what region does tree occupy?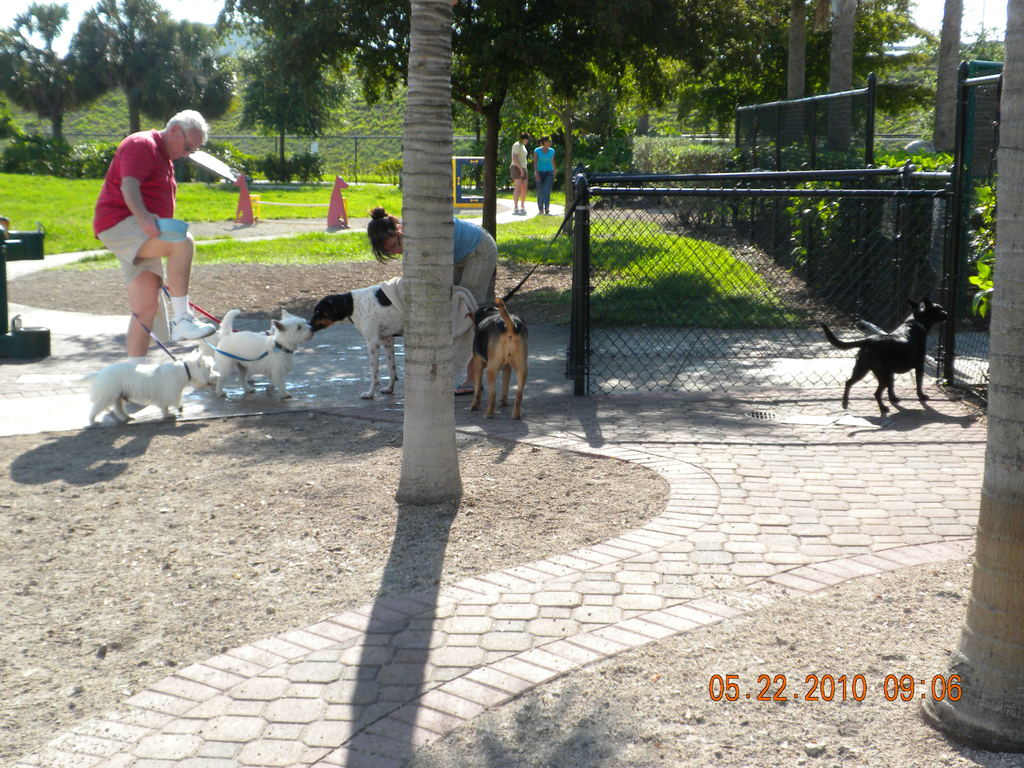
left=918, top=0, right=1023, bottom=757.
